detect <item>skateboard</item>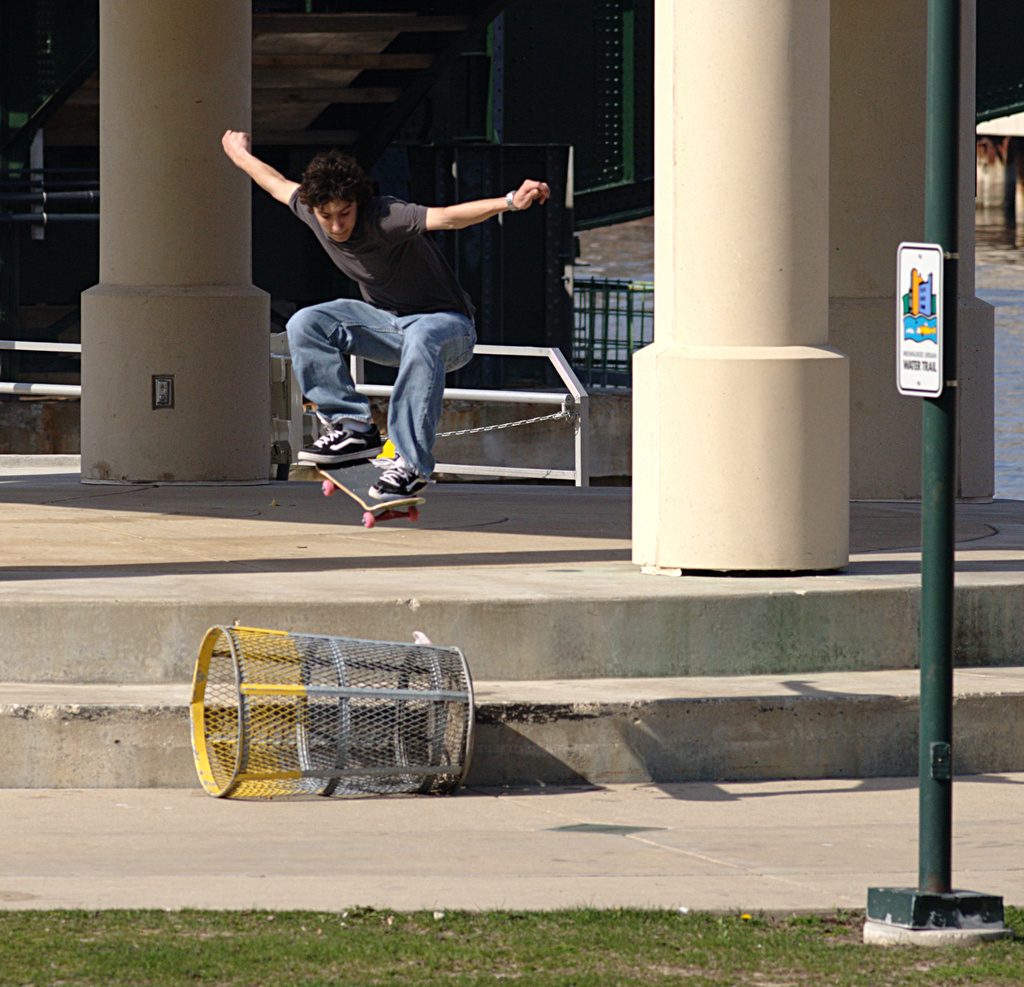
bbox=(318, 465, 426, 533)
